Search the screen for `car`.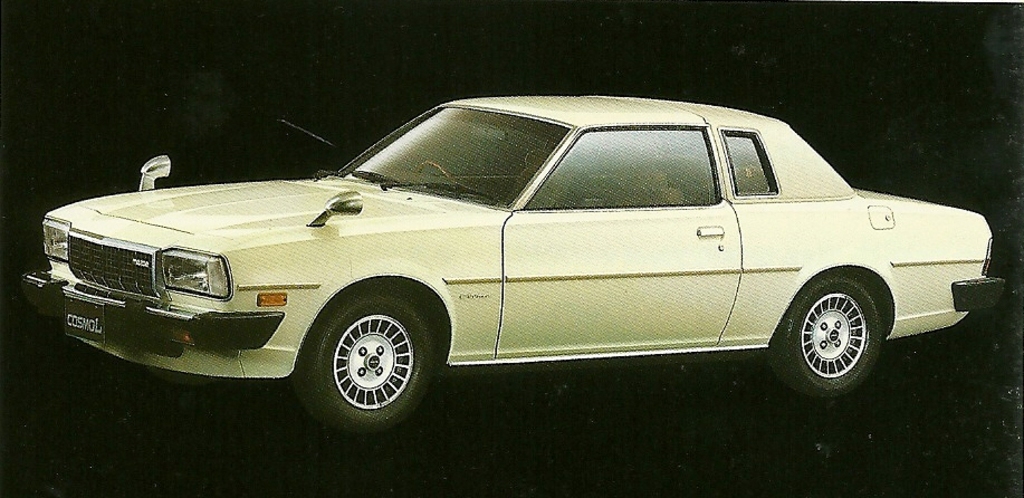
Found at 27/100/989/421.
